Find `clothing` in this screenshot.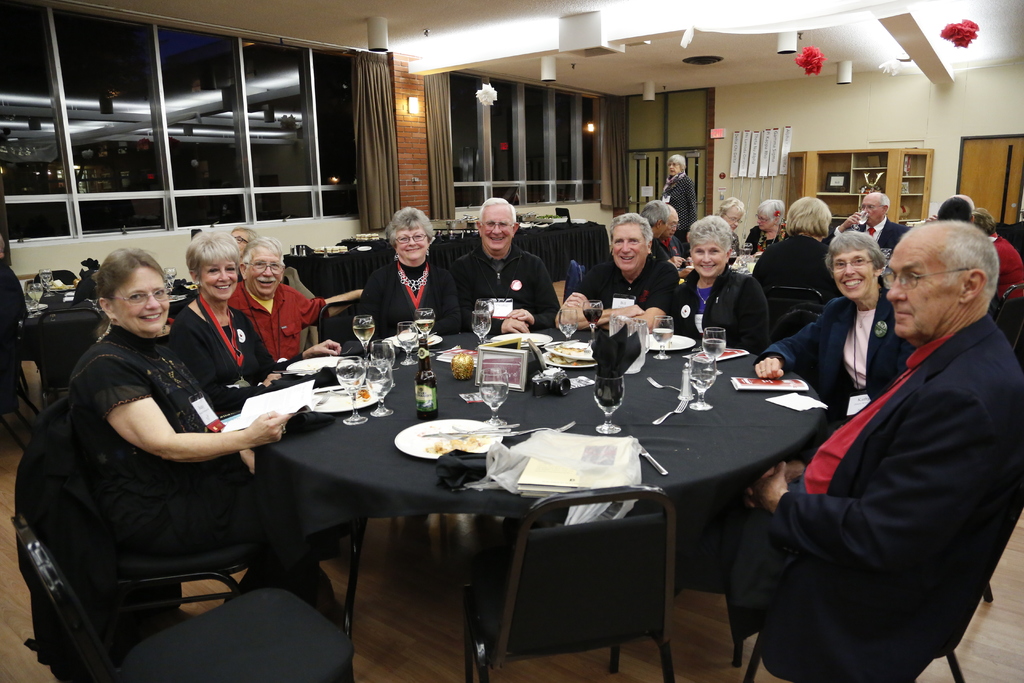
The bounding box for `clothing` is <region>451, 247, 560, 328</region>.
